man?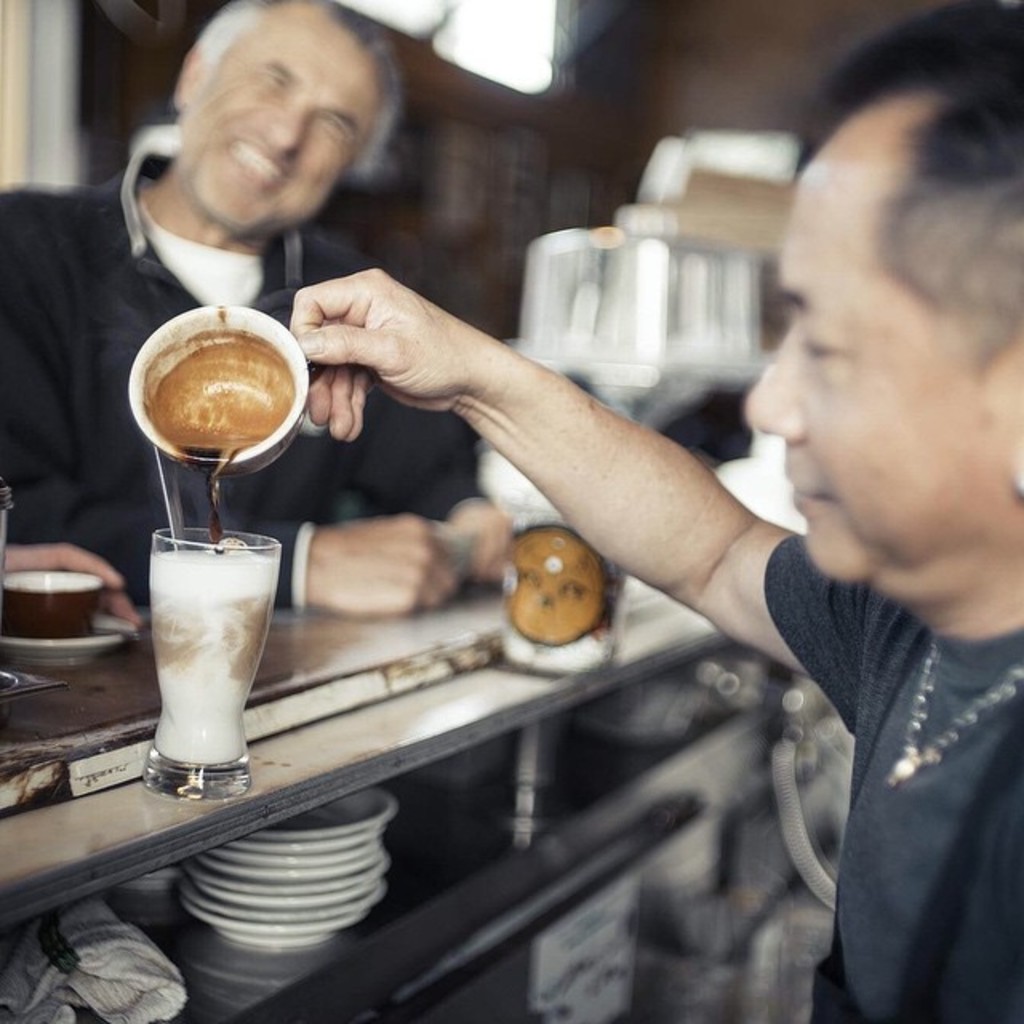
select_region(0, 0, 512, 622)
